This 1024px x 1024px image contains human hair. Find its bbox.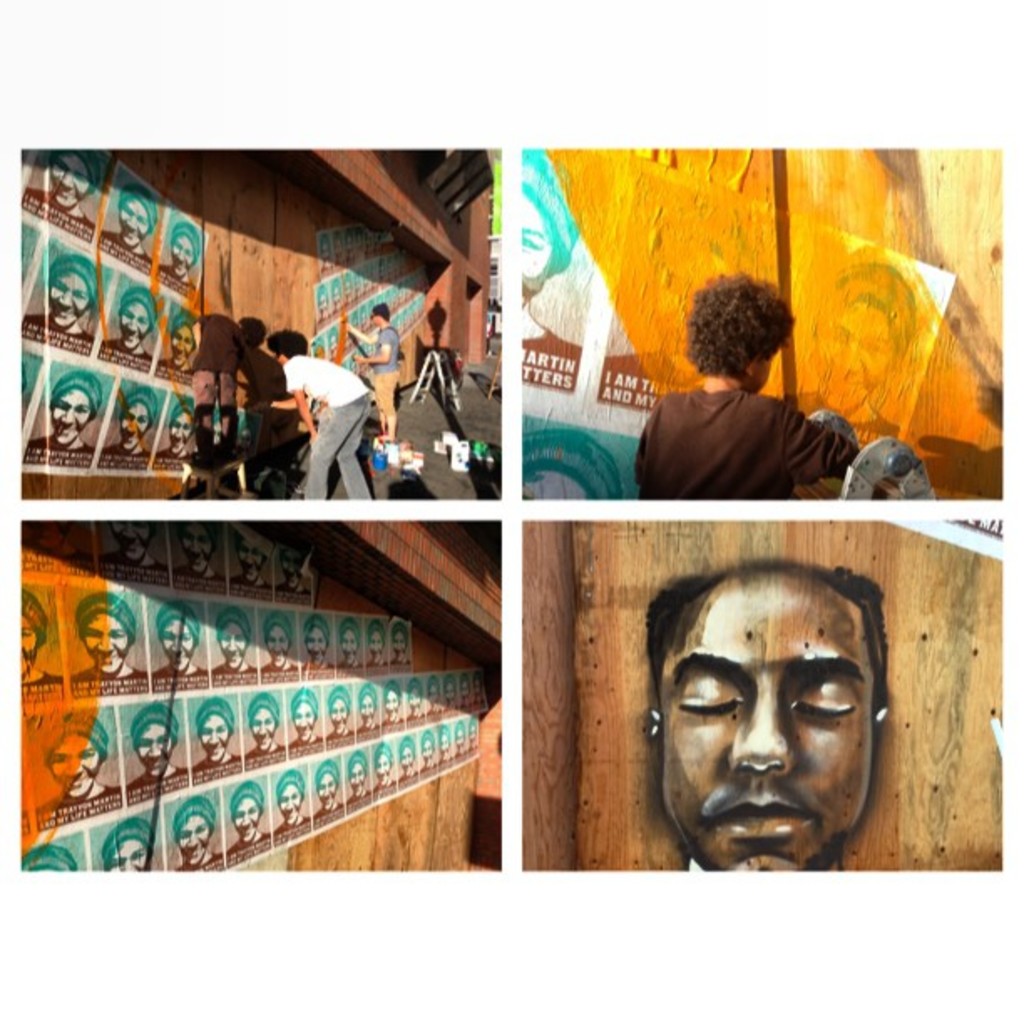
(673,271,800,387).
